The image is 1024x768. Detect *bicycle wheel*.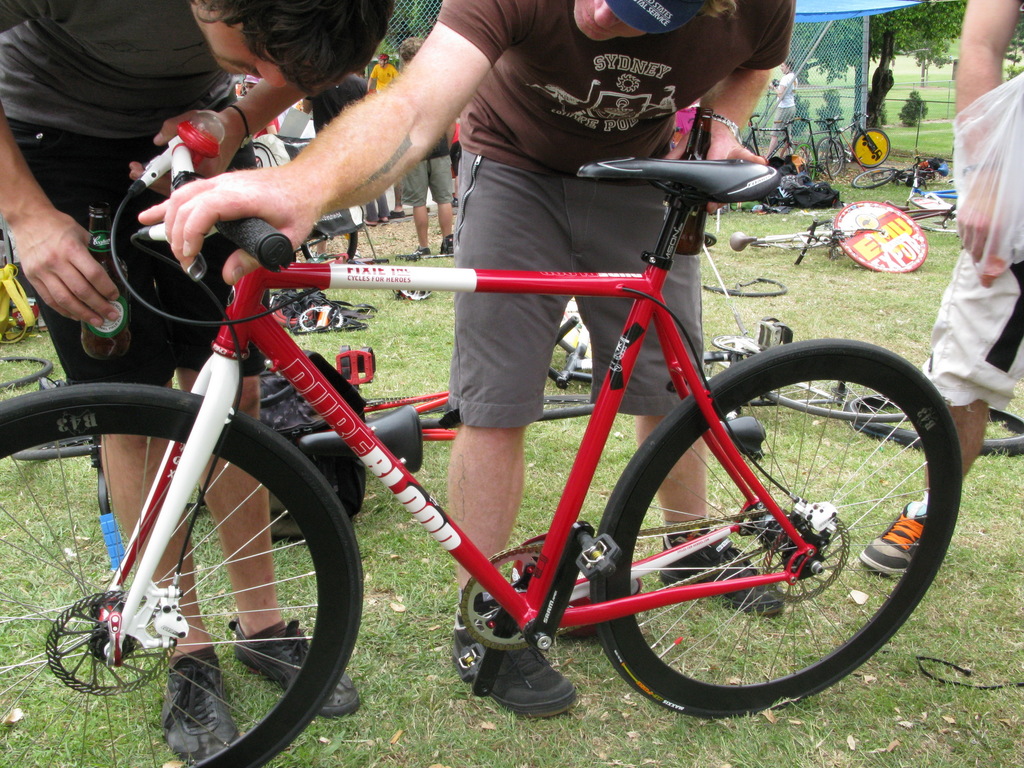
Detection: (x1=789, y1=140, x2=817, y2=184).
